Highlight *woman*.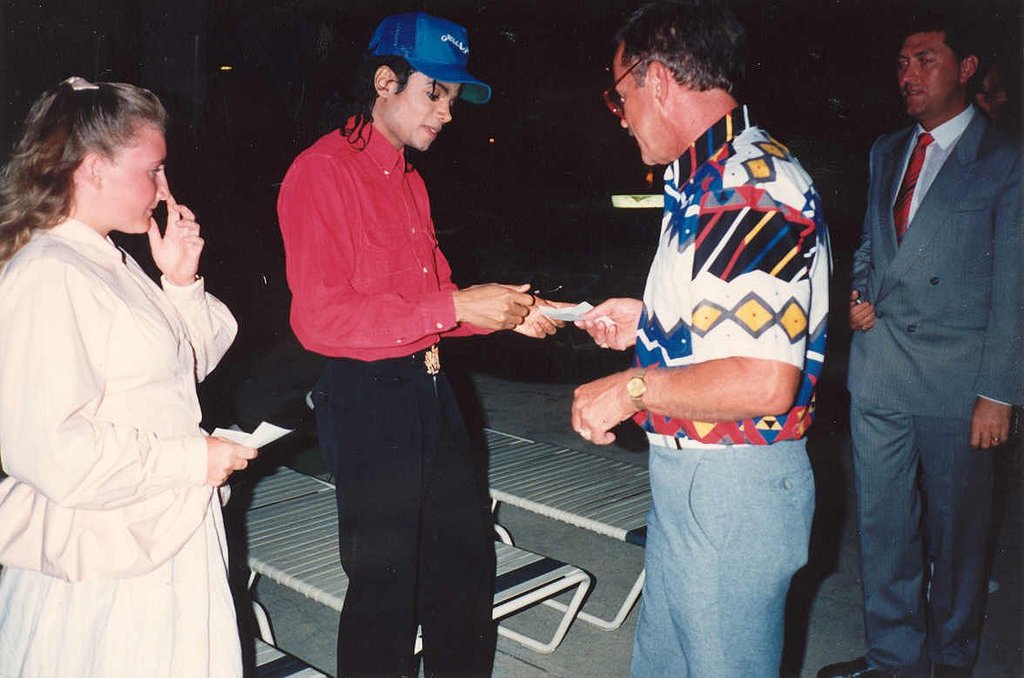
Highlighted region: {"left": 24, "top": 87, "right": 258, "bottom": 677}.
